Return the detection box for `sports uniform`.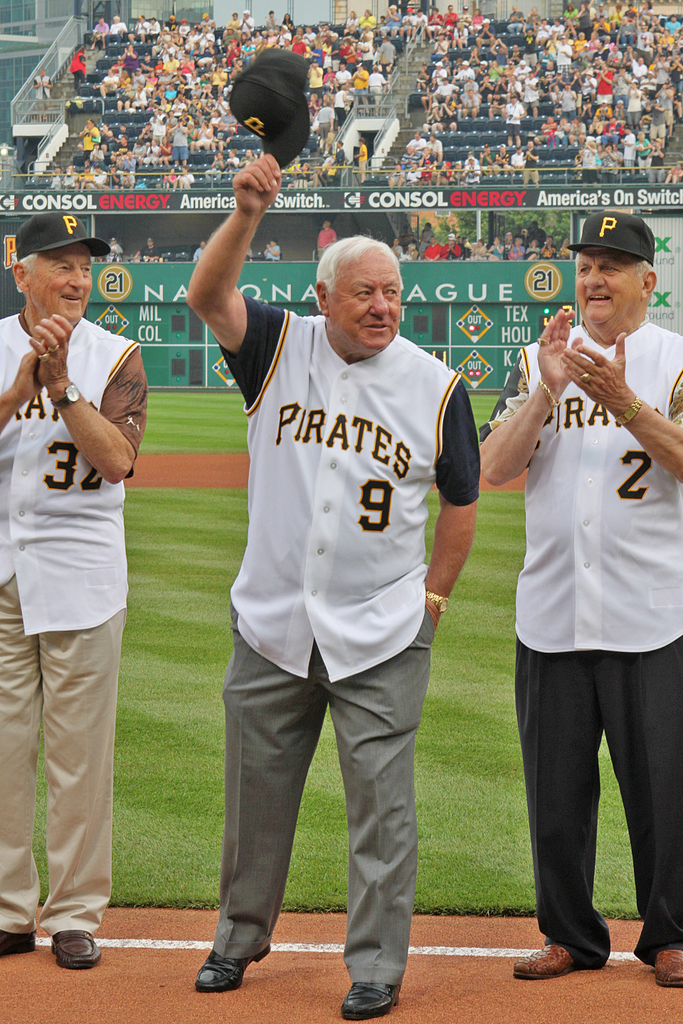
box=[0, 211, 147, 972].
